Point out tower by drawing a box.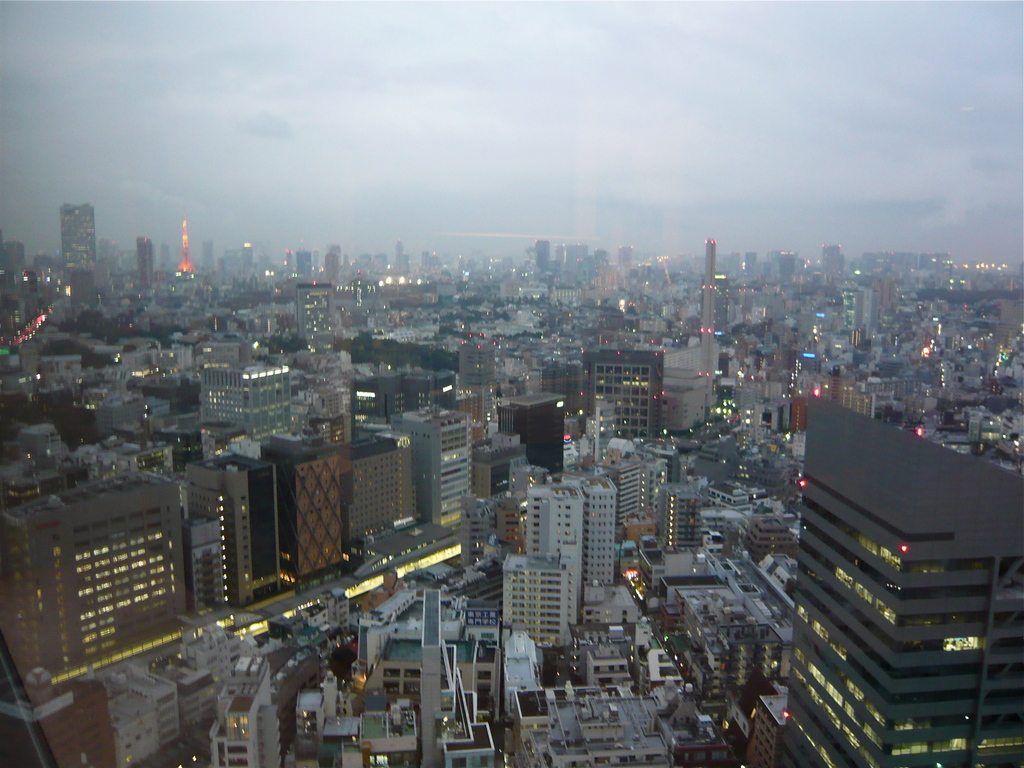
region(548, 471, 603, 597).
